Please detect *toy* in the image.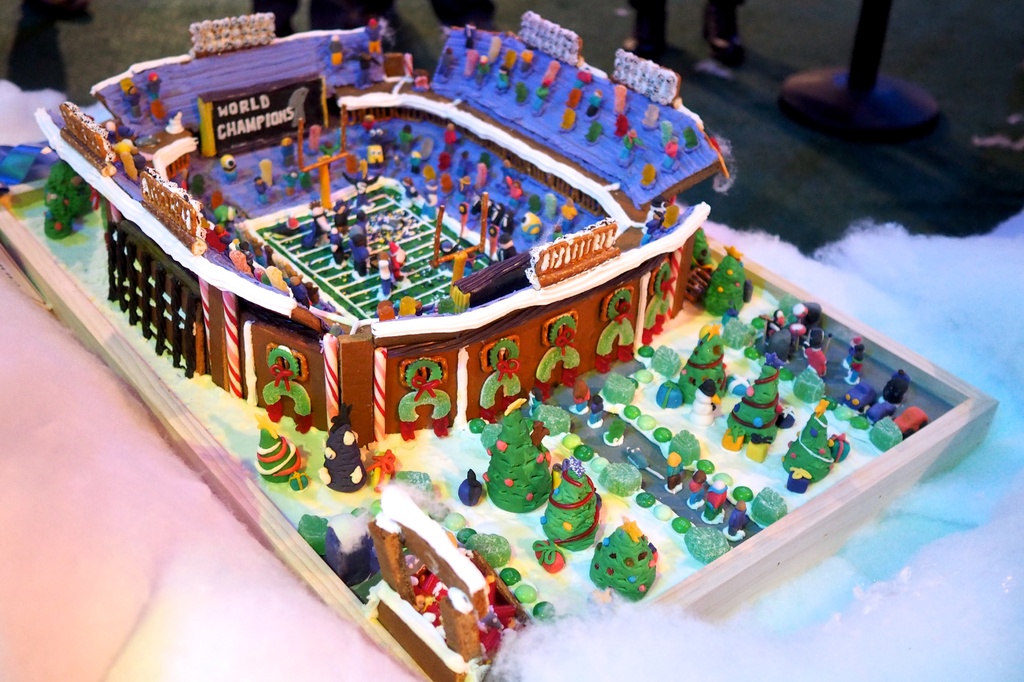
select_region(373, 250, 397, 289).
